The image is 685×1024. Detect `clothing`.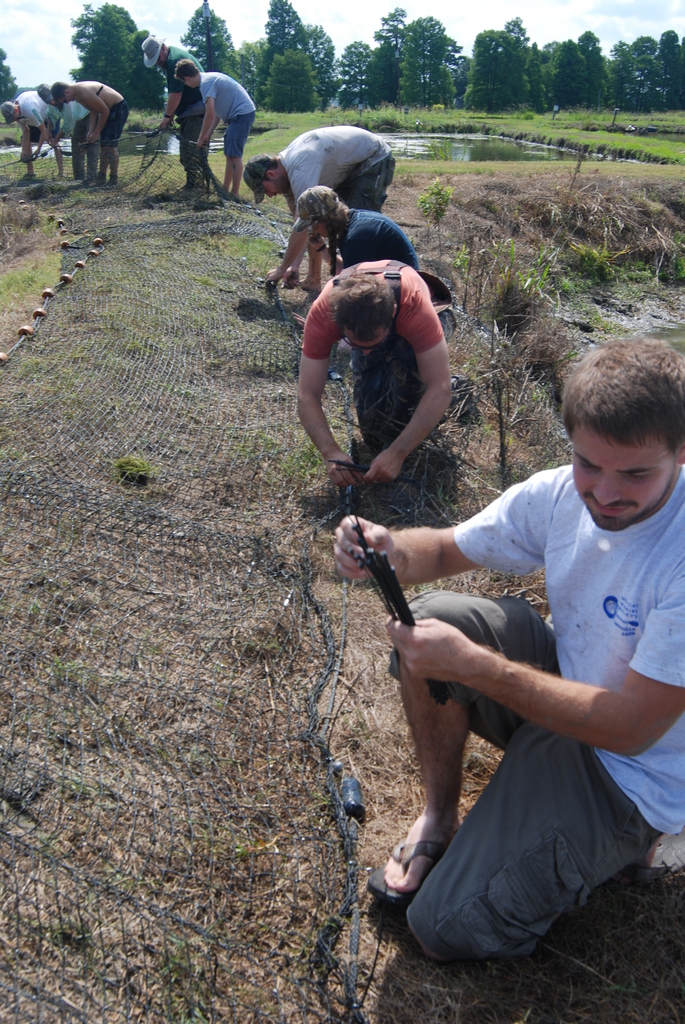
Detection: region(384, 433, 666, 944).
